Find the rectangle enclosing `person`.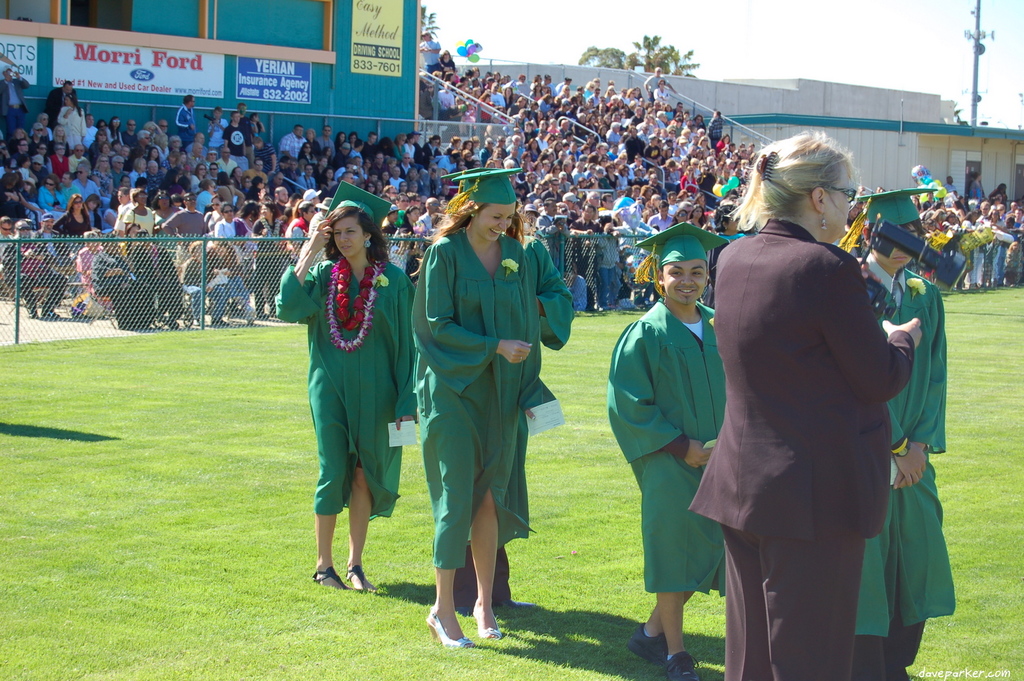
region(452, 159, 467, 177).
